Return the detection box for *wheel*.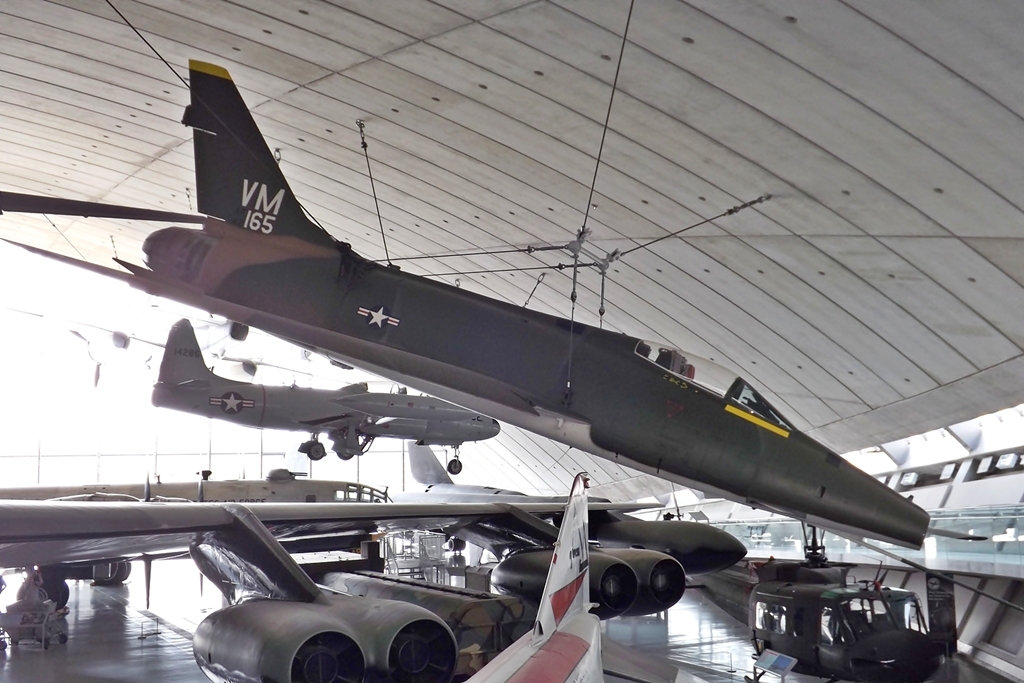
select_region(309, 444, 322, 461).
